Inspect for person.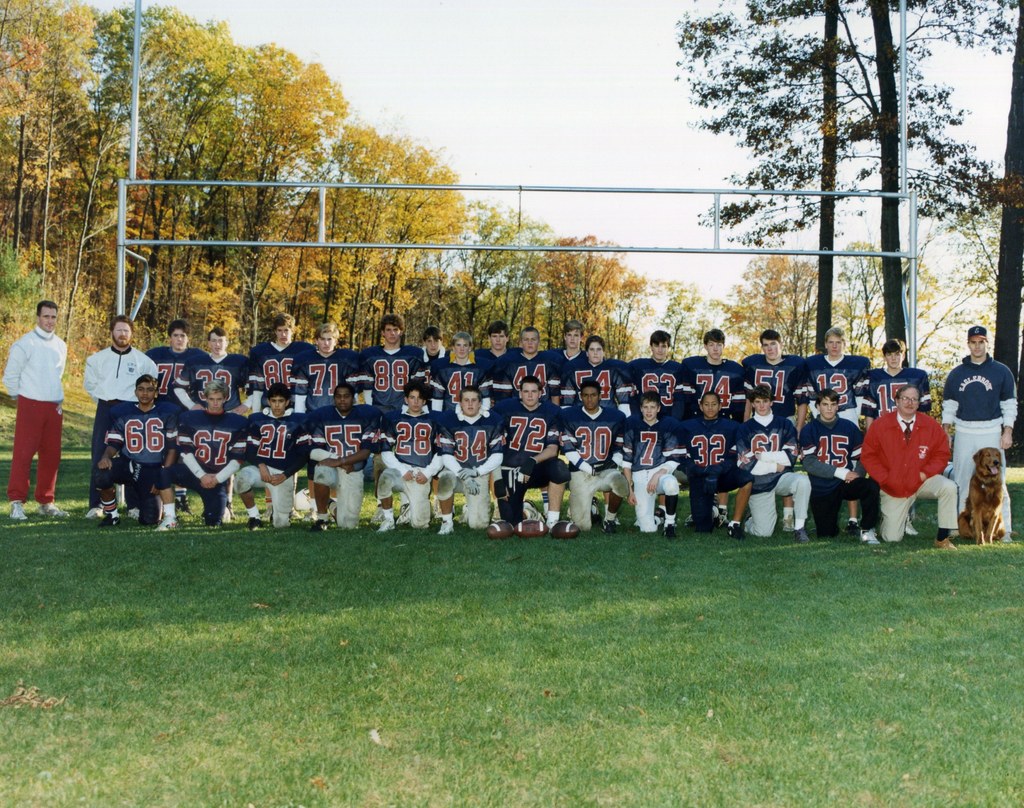
Inspection: 188/319/242/403.
